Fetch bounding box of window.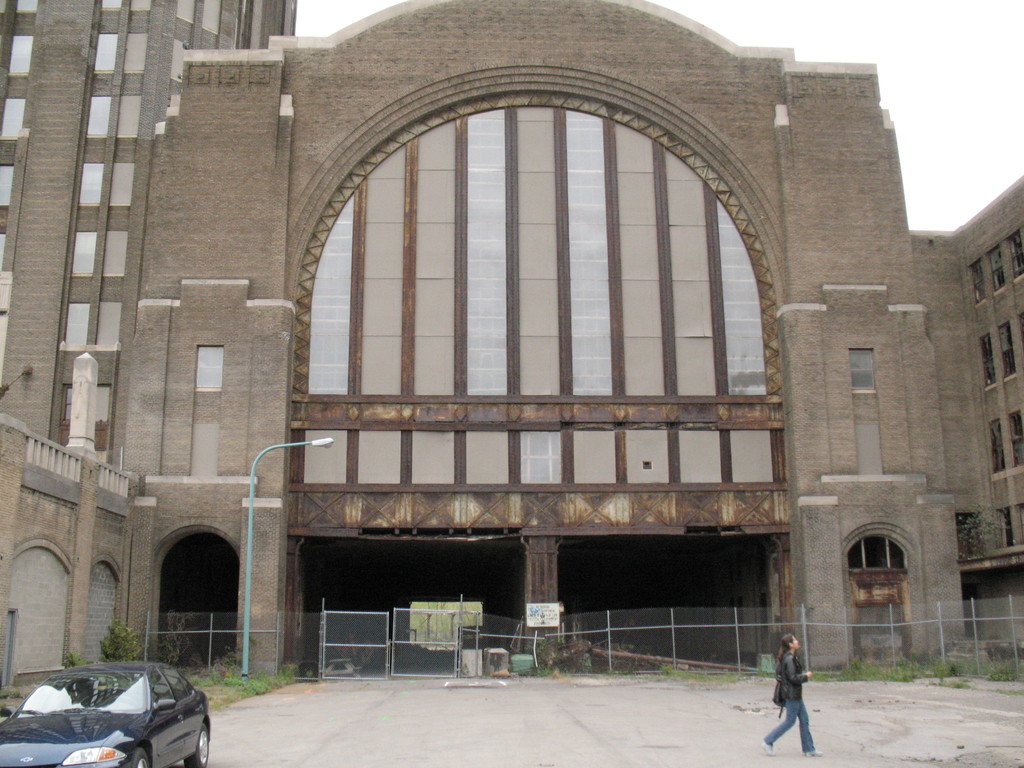
Bbox: locate(83, 93, 113, 141).
